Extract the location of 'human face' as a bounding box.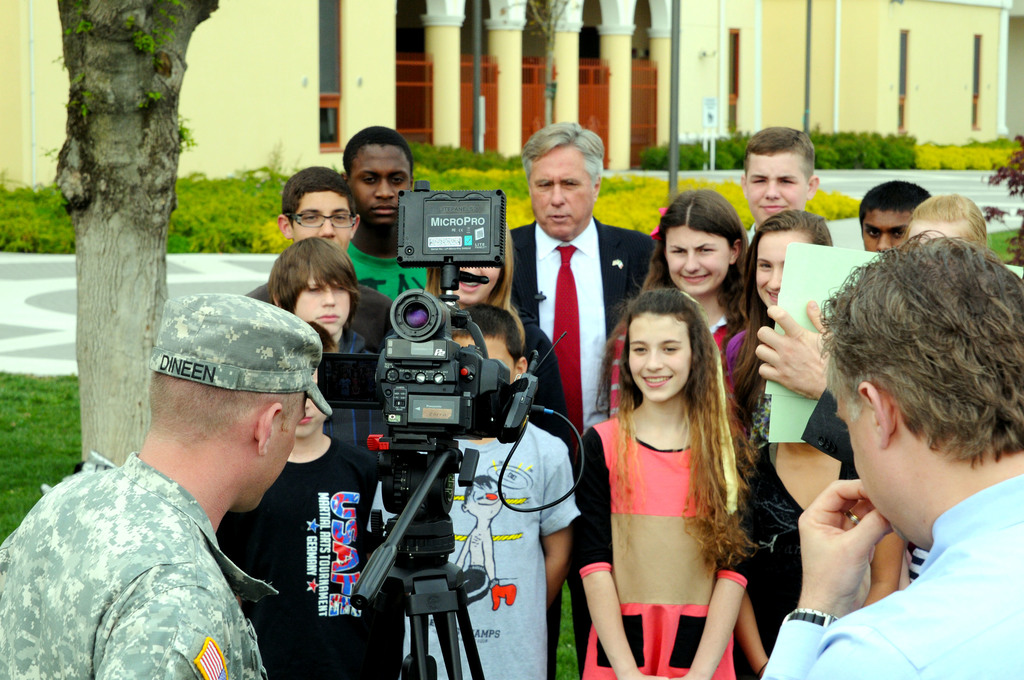
292, 262, 351, 334.
